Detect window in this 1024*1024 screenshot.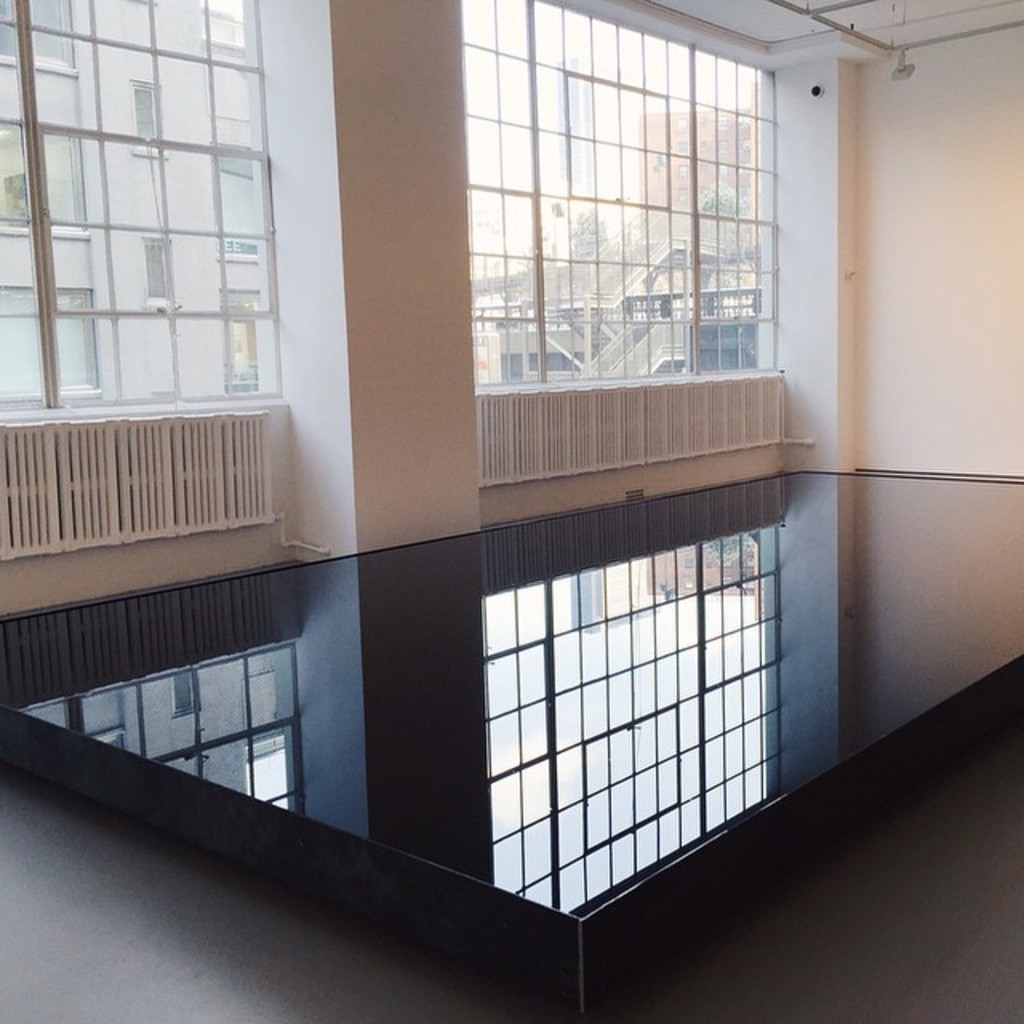
Detection: (128, 85, 168, 155).
